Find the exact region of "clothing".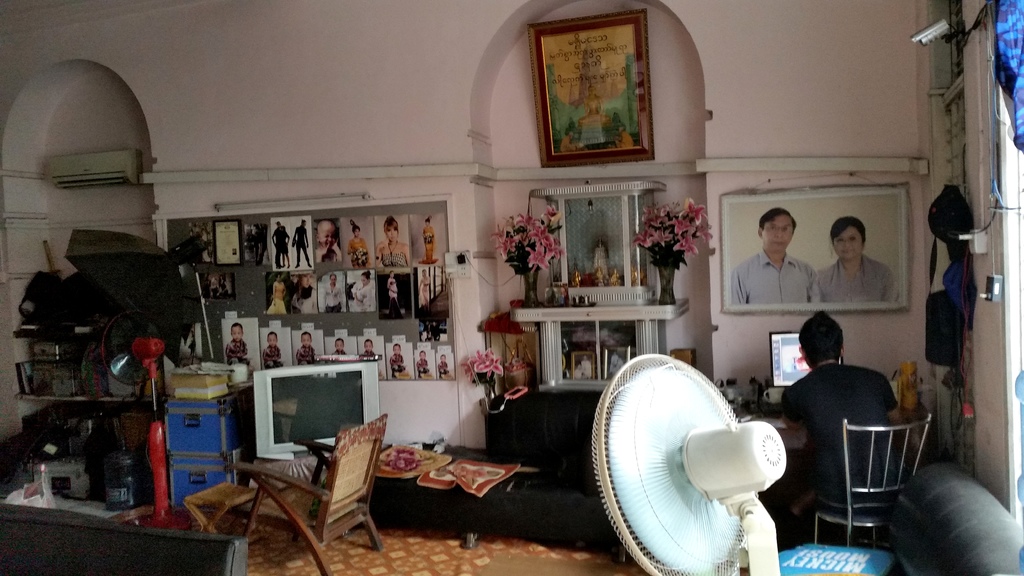
Exact region: <box>788,356,897,509</box>.
